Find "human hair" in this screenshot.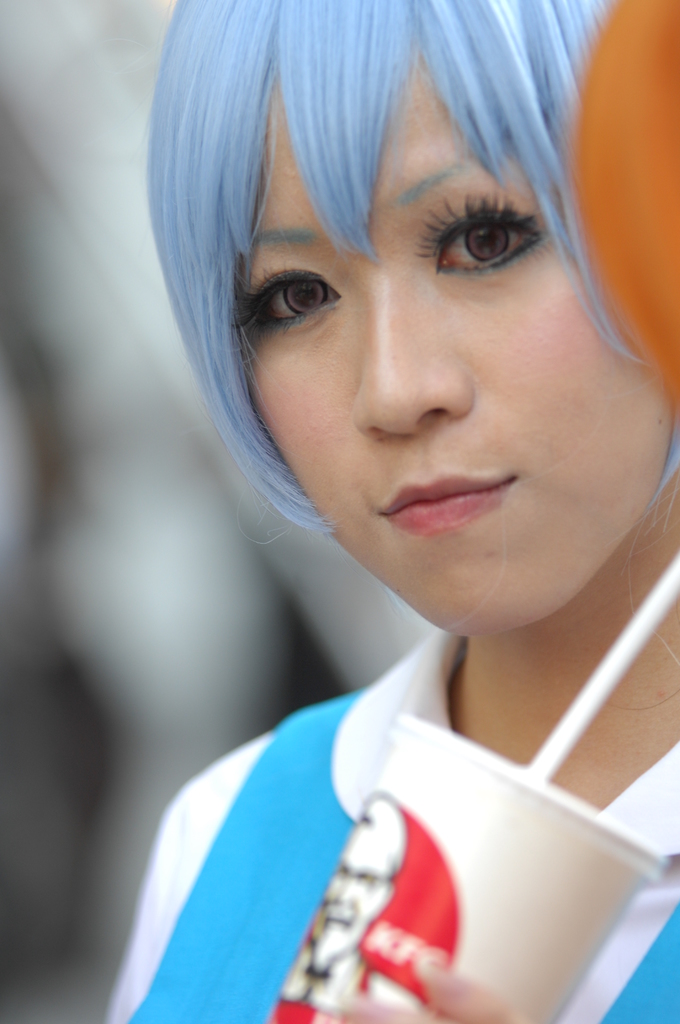
The bounding box for "human hair" is select_region(118, 0, 669, 704).
